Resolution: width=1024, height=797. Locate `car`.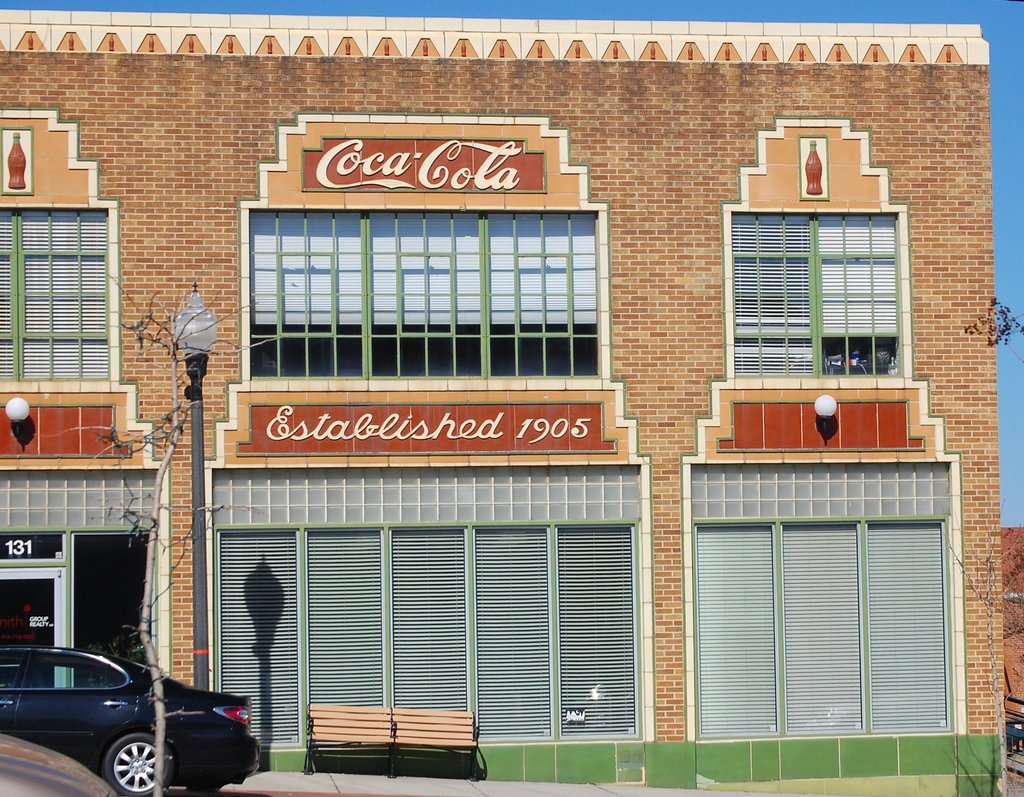
<region>0, 641, 266, 796</region>.
